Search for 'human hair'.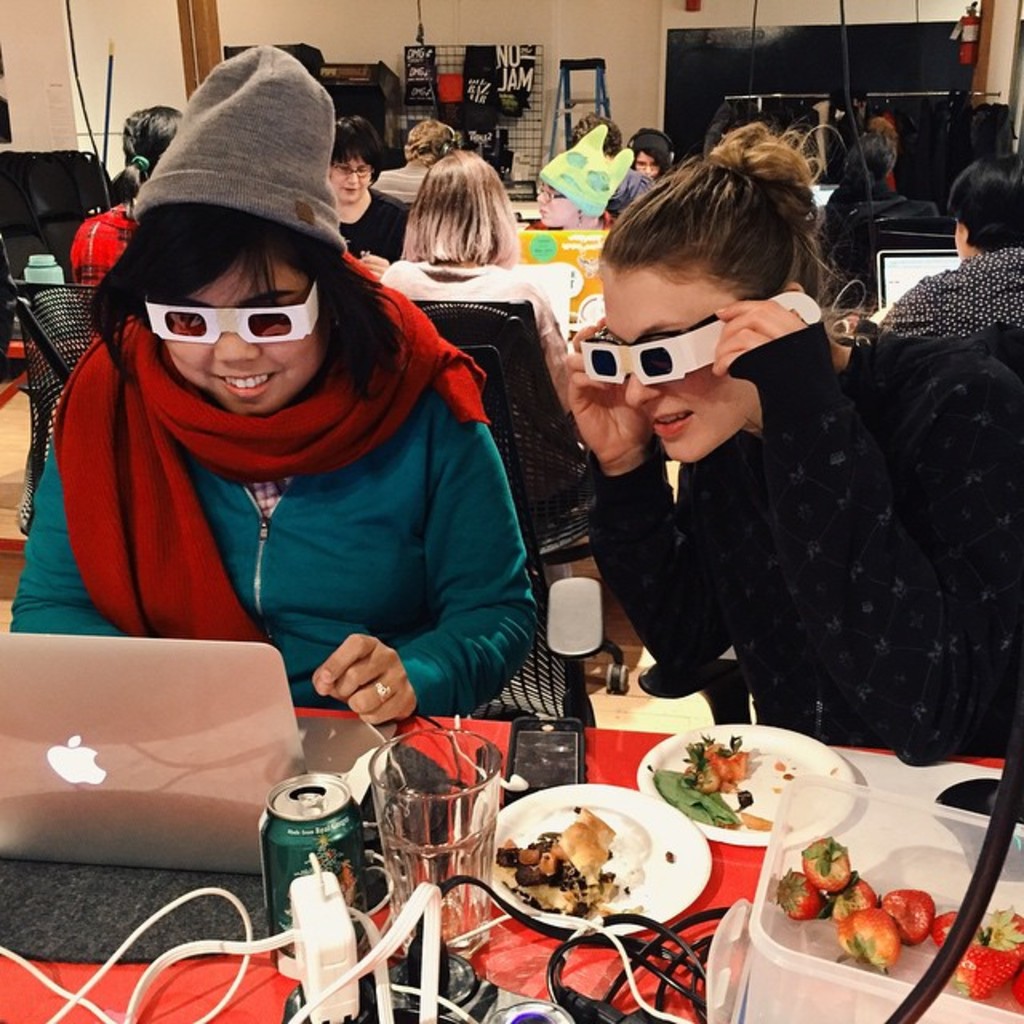
Found at (598, 109, 850, 344).
